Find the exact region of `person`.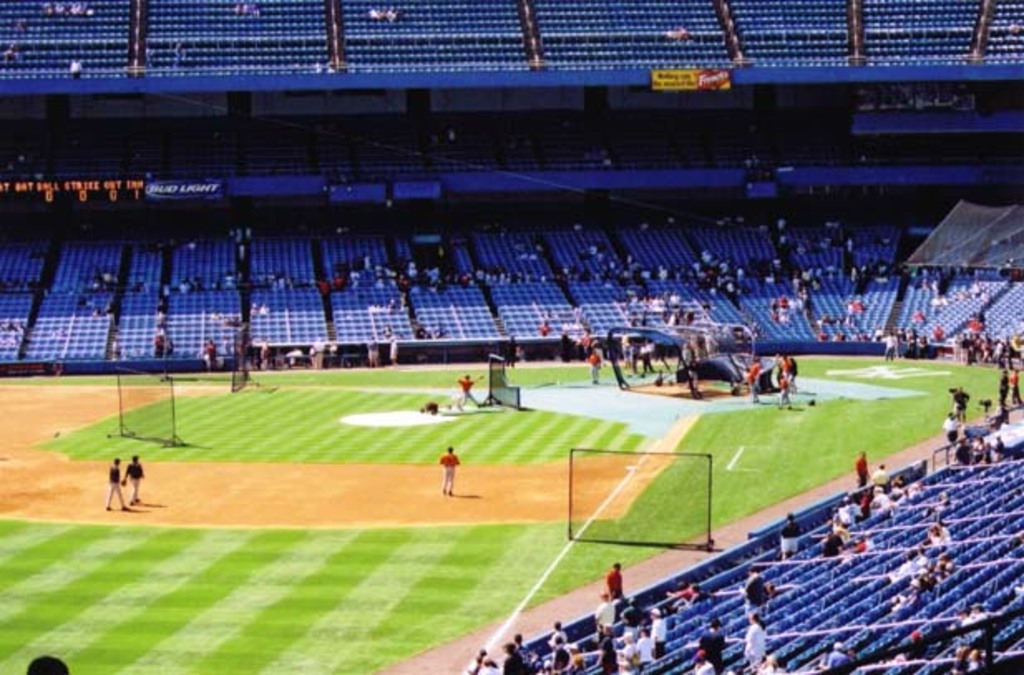
Exact region: rect(103, 453, 133, 512).
